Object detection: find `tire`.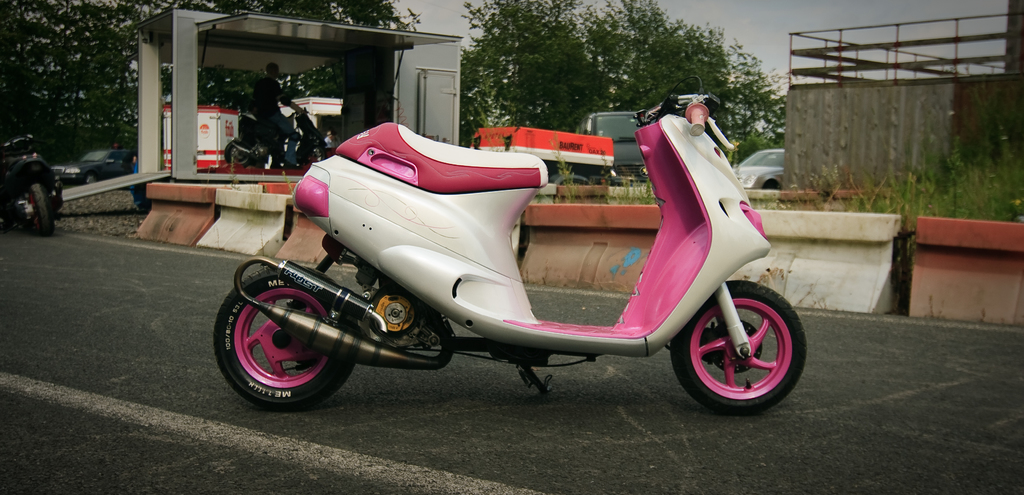
{"left": 27, "top": 186, "right": 50, "bottom": 236}.
